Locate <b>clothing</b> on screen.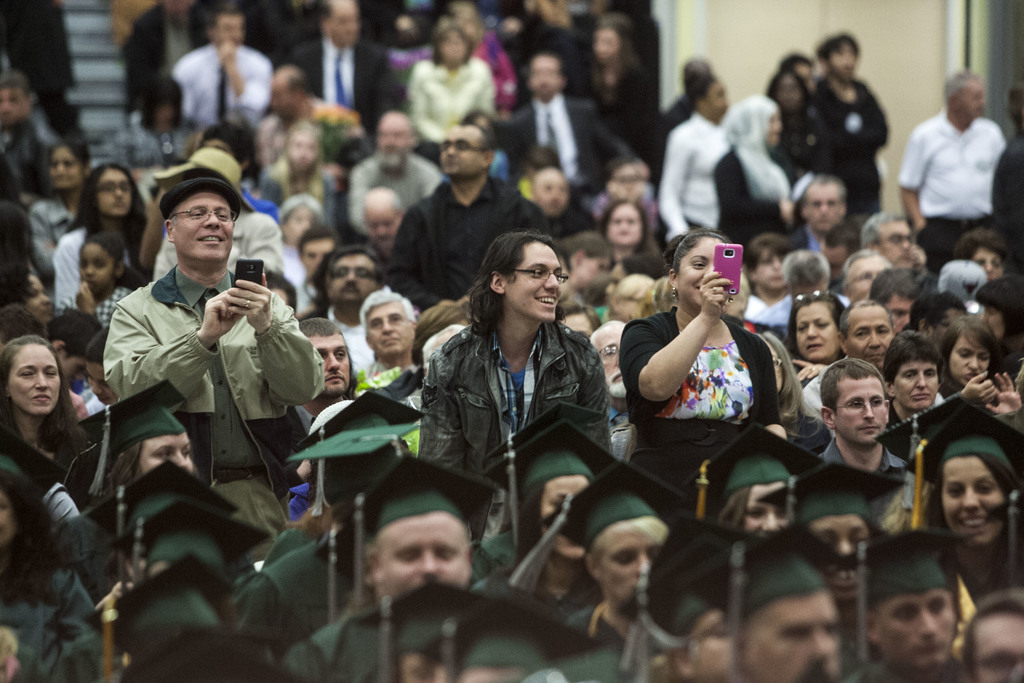
On screen at (left=656, top=109, right=735, bottom=231).
